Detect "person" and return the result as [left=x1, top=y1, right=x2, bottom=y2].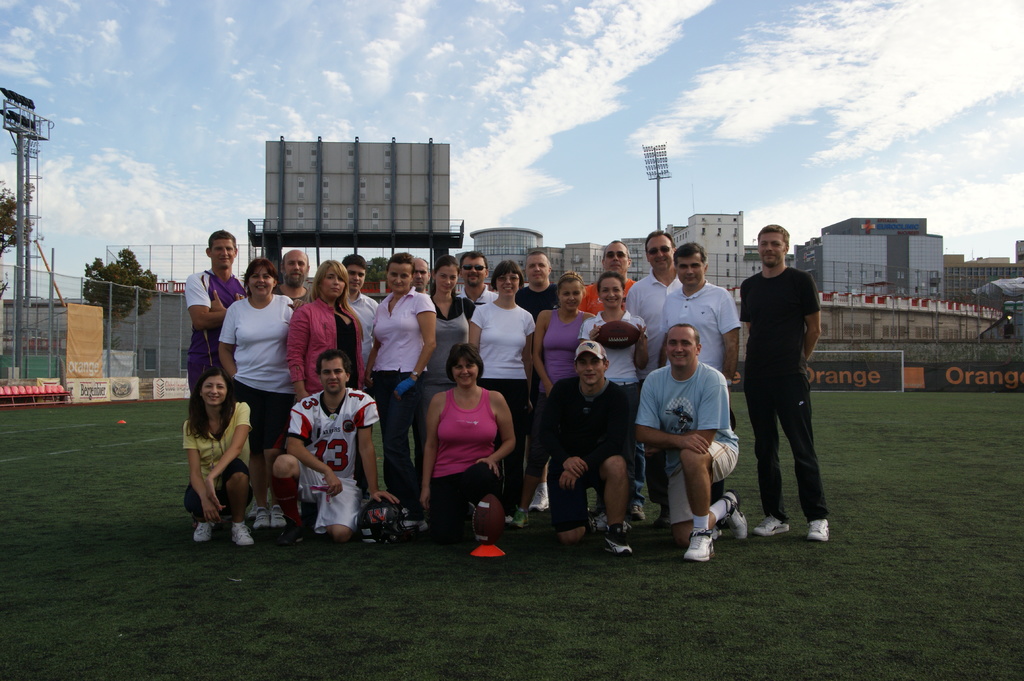
[left=577, top=276, right=670, bottom=388].
